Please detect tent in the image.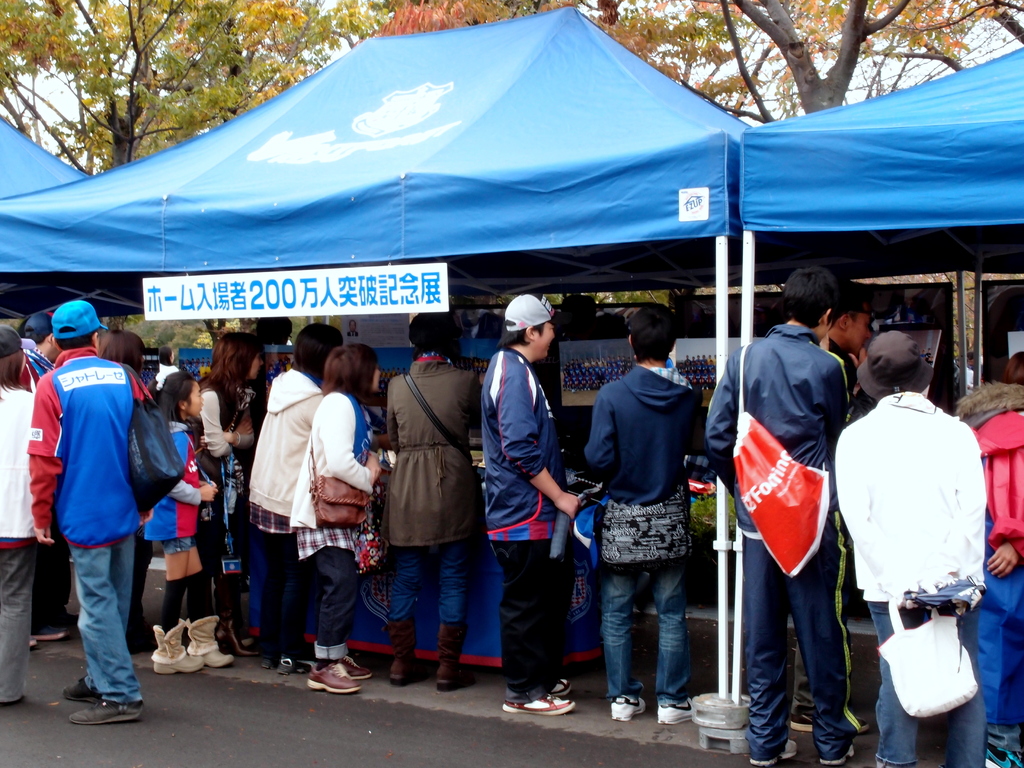
rect(0, 4, 751, 701).
